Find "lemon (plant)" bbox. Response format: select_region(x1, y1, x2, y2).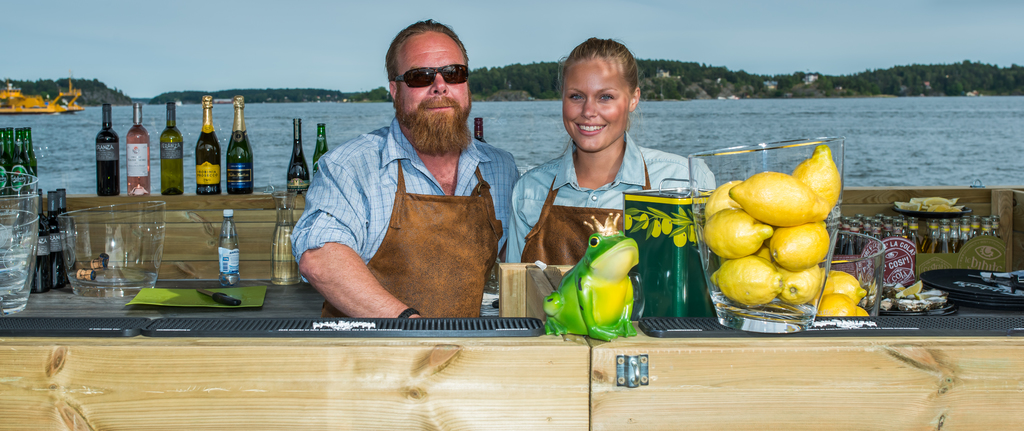
select_region(825, 273, 860, 300).
